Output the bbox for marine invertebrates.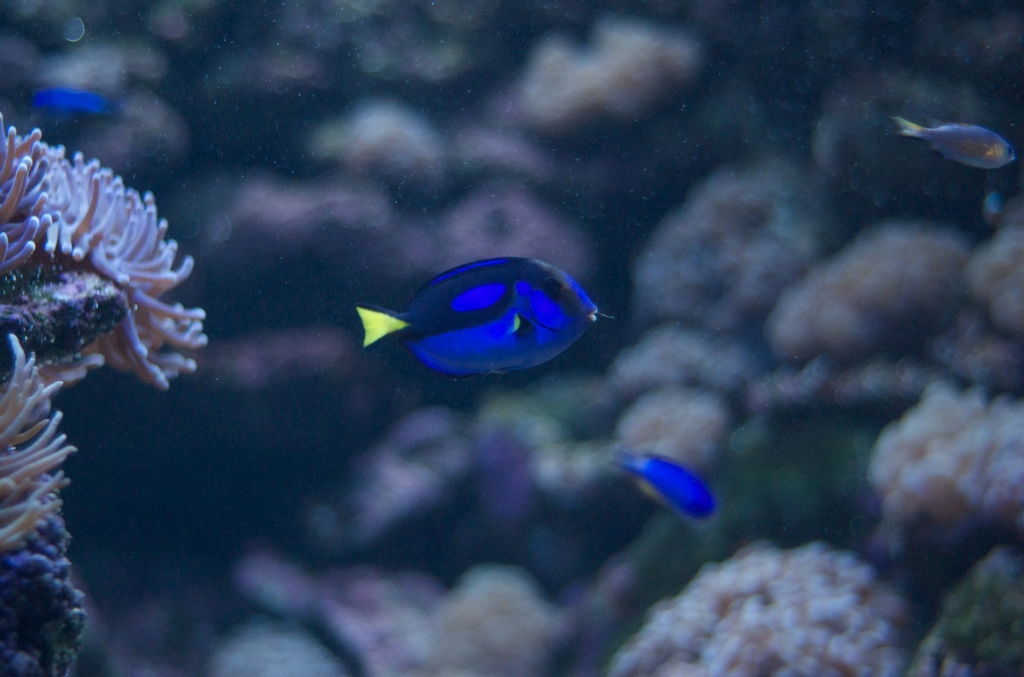
box(959, 199, 1023, 393).
